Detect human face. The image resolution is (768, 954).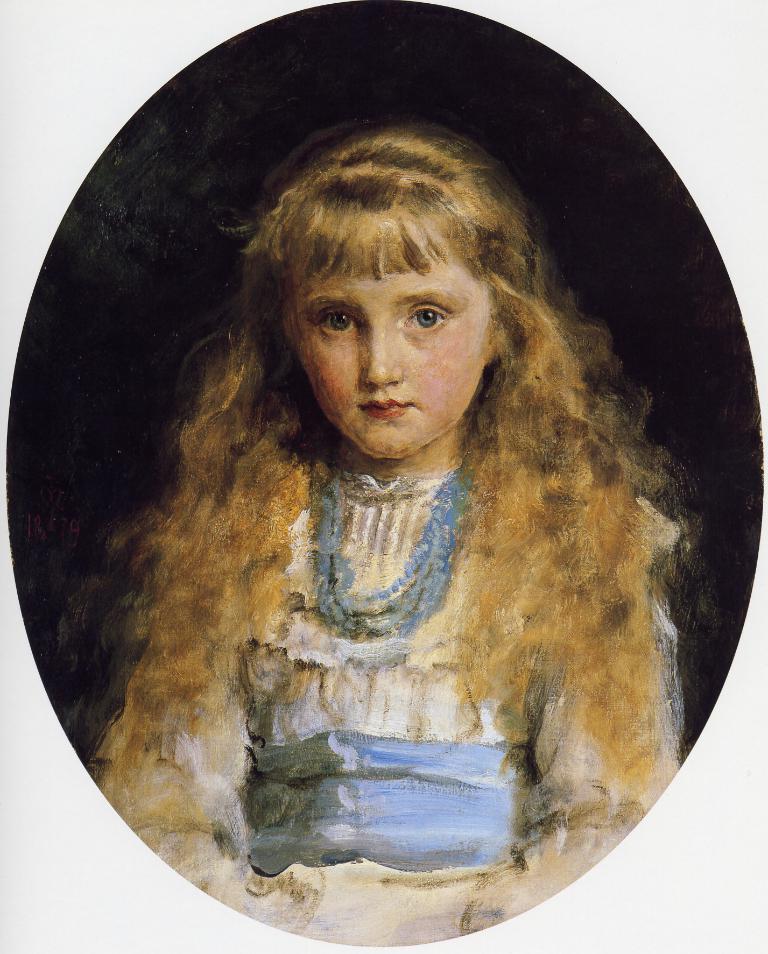
region(294, 216, 489, 454).
